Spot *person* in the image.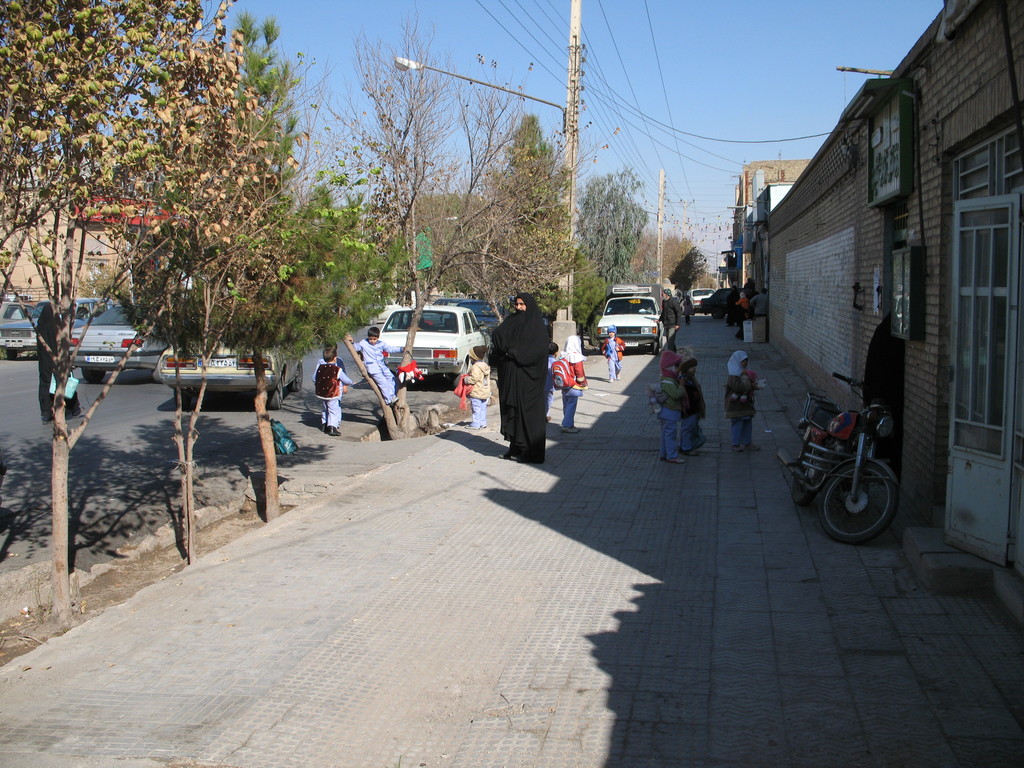
*person* found at 38,301,85,423.
